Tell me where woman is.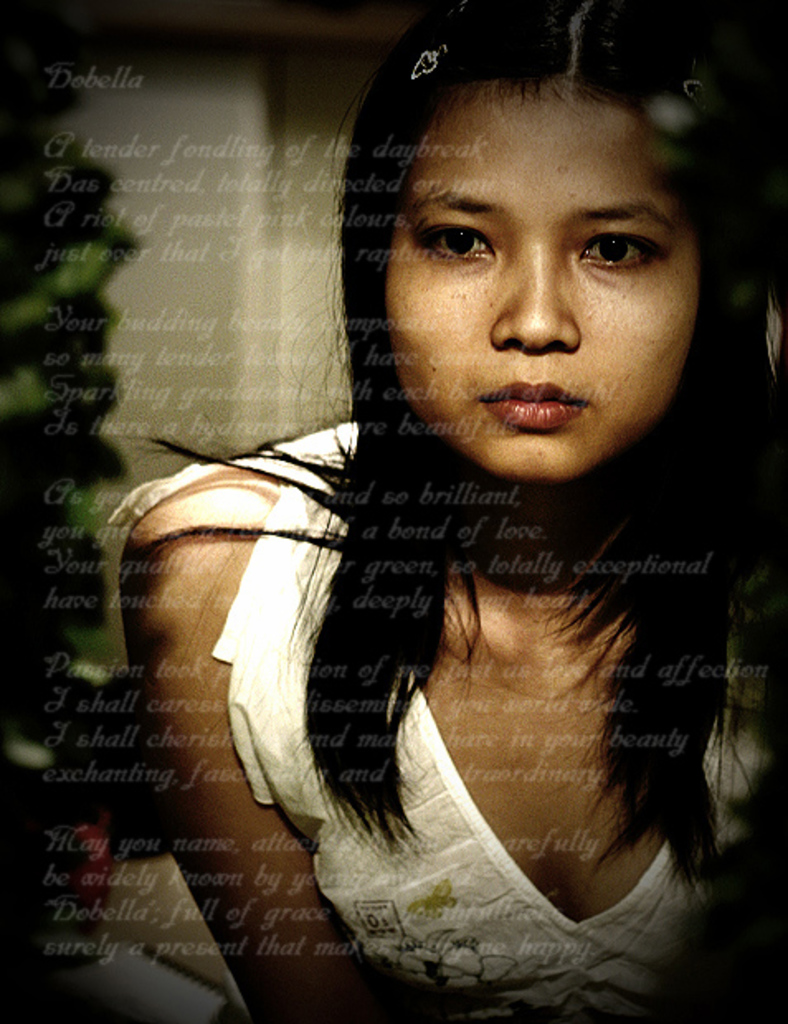
woman is at box=[56, 13, 758, 1023].
